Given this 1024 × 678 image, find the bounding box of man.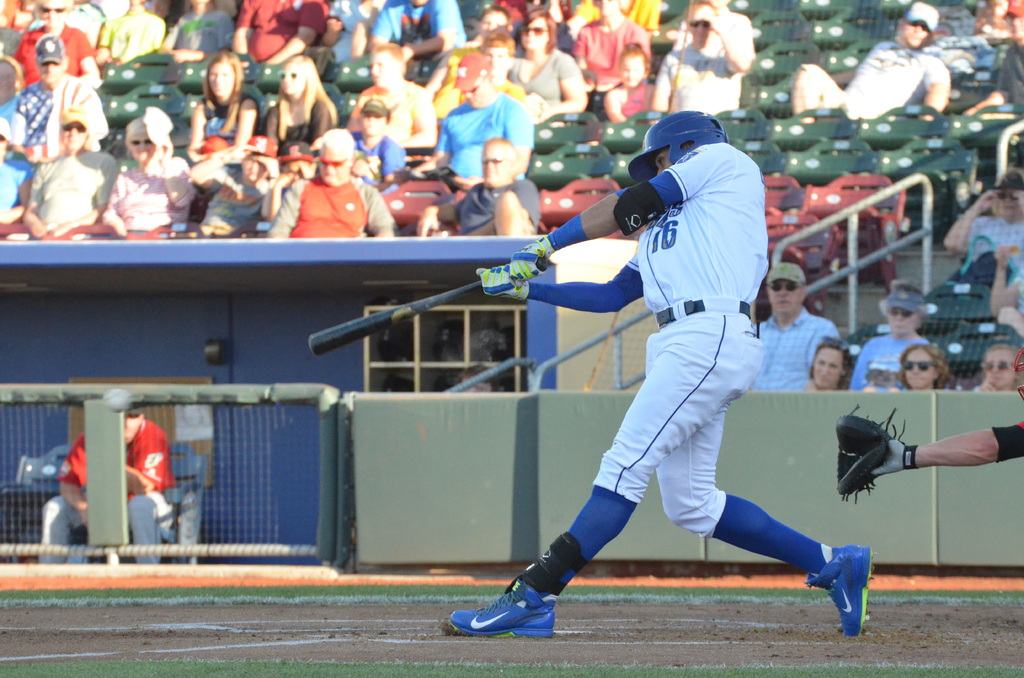
BBox(575, 0, 651, 106).
